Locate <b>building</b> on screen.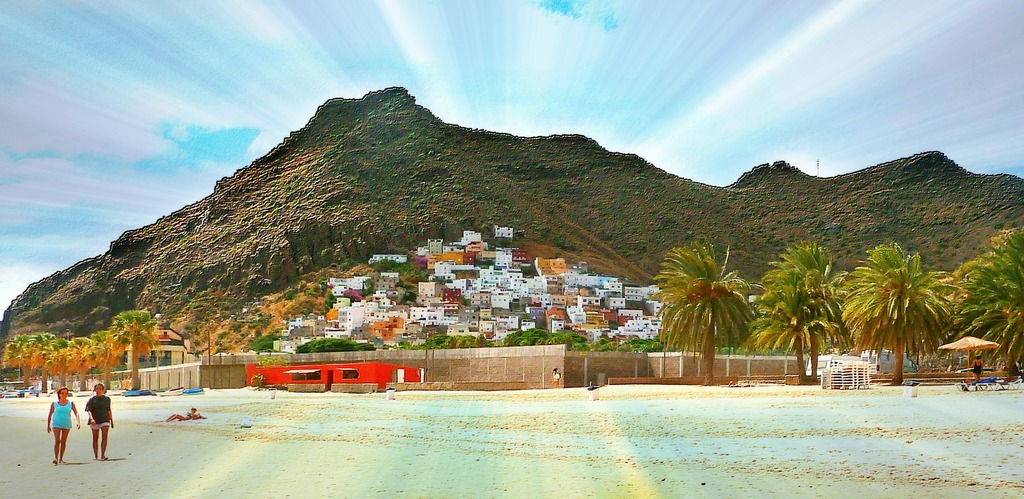
On screen at [493,225,514,238].
